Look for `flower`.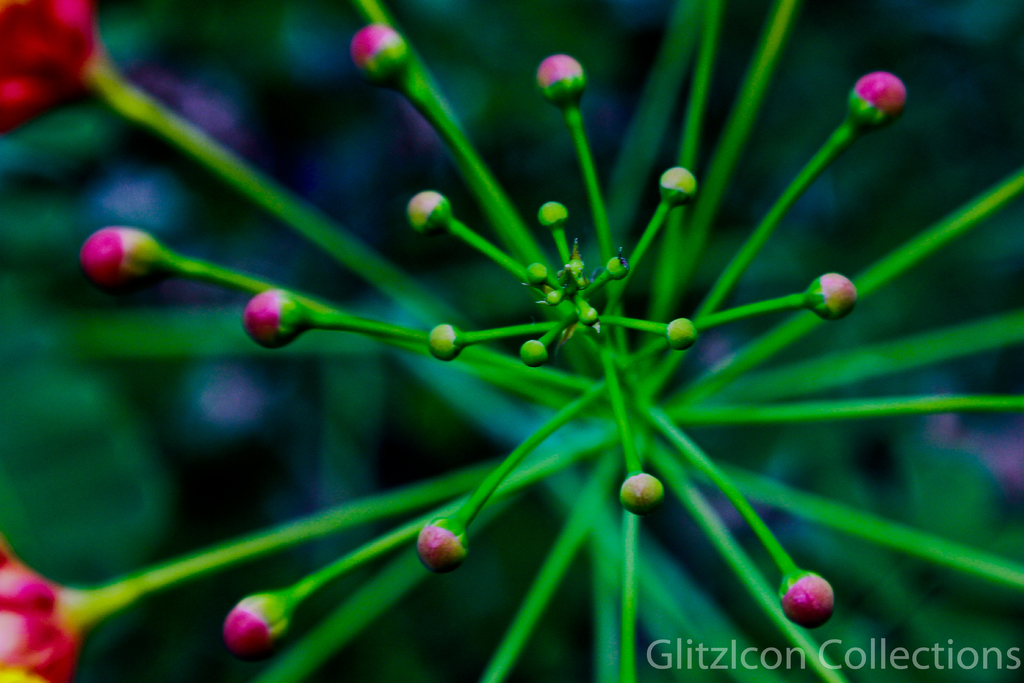
Found: (419,520,475,577).
